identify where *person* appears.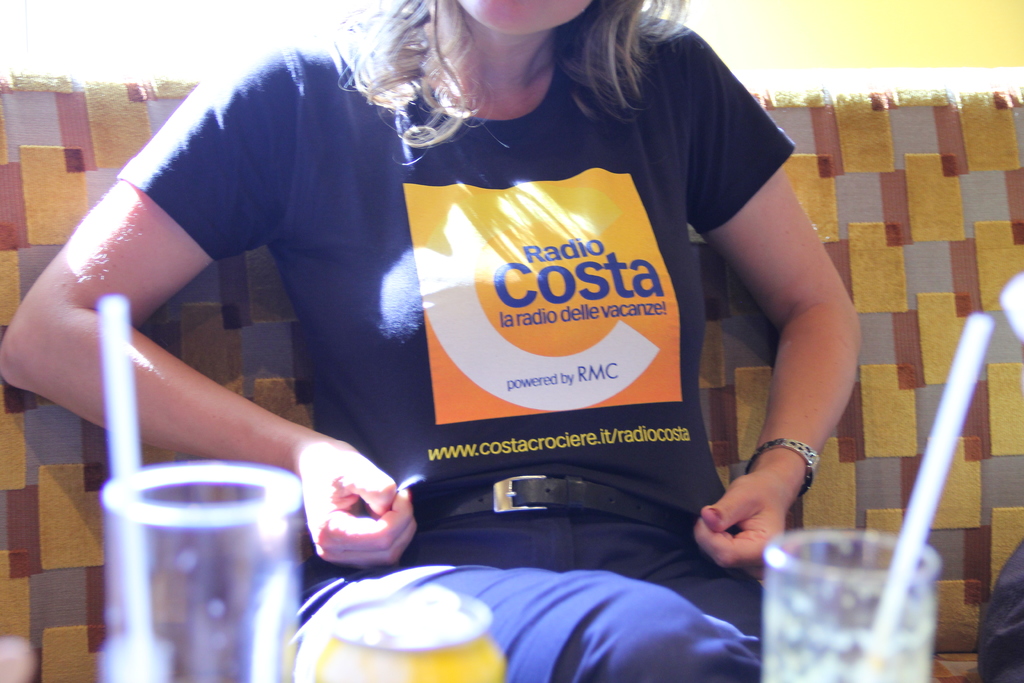
Appears at l=93, t=0, r=806, b=645.
